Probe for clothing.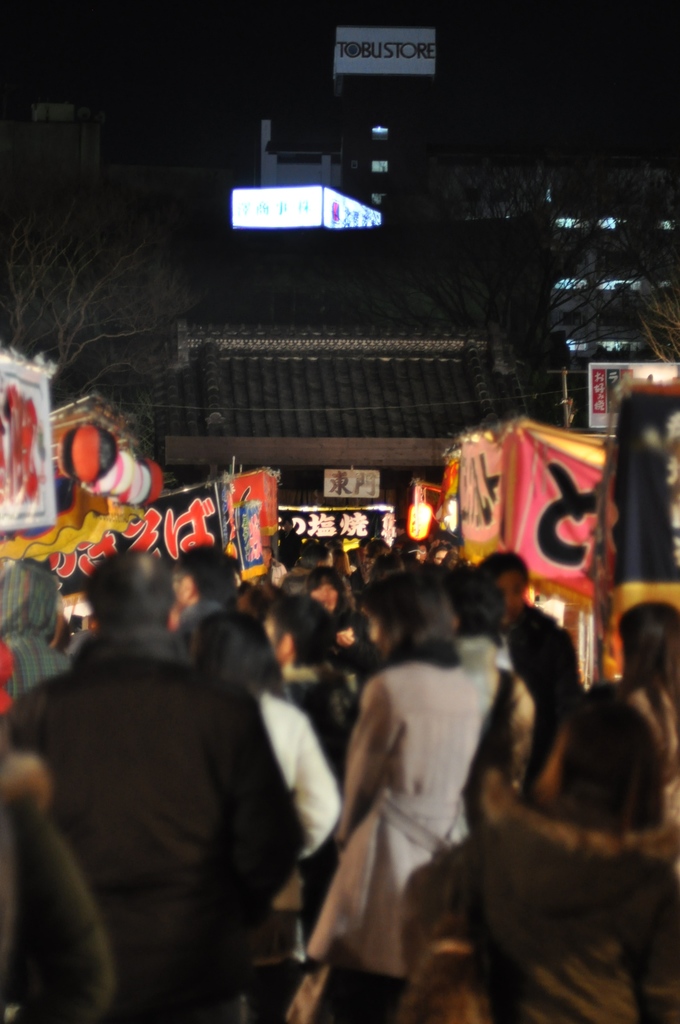
Probe result: 400:783:679:1023.
